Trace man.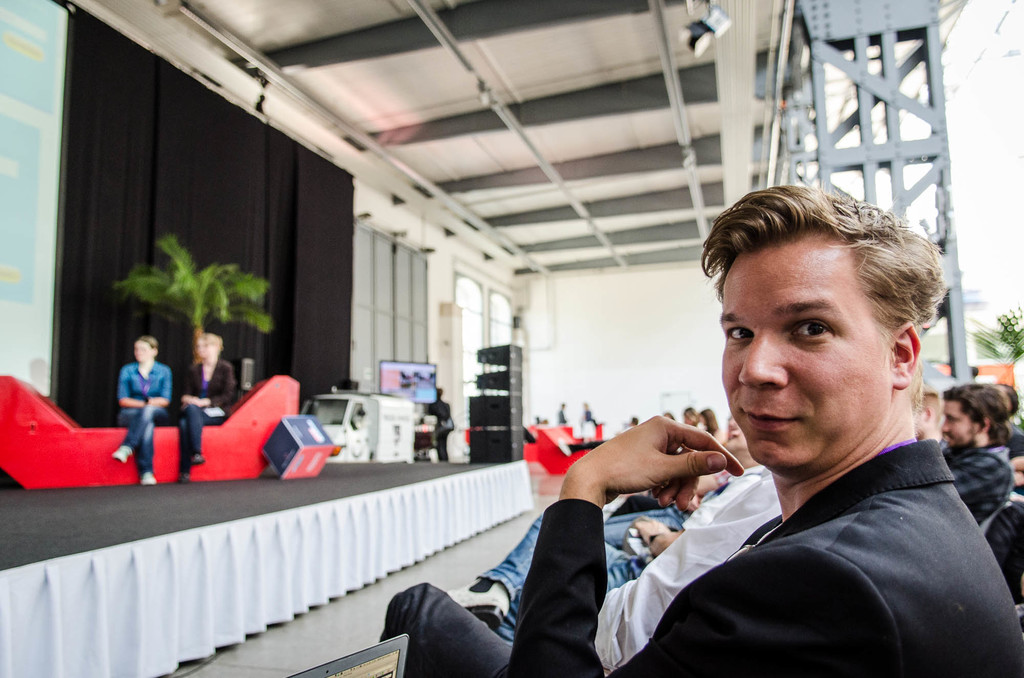
Traced to <bbox>935, 381, 1012, 532</bbox>.
